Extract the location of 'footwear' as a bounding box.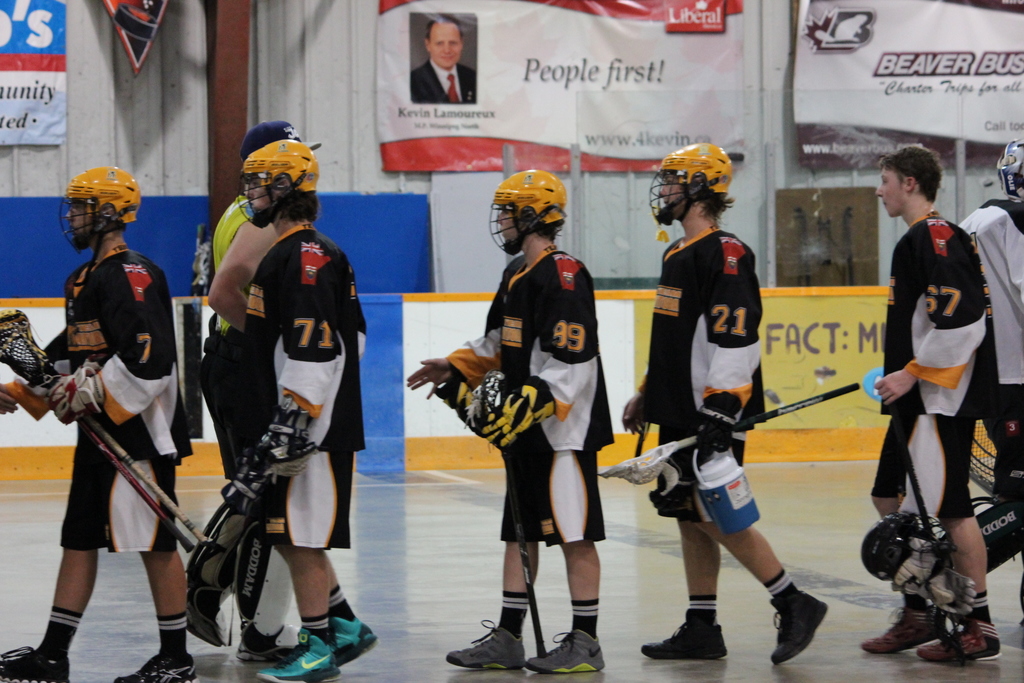
524/630/604/671.
